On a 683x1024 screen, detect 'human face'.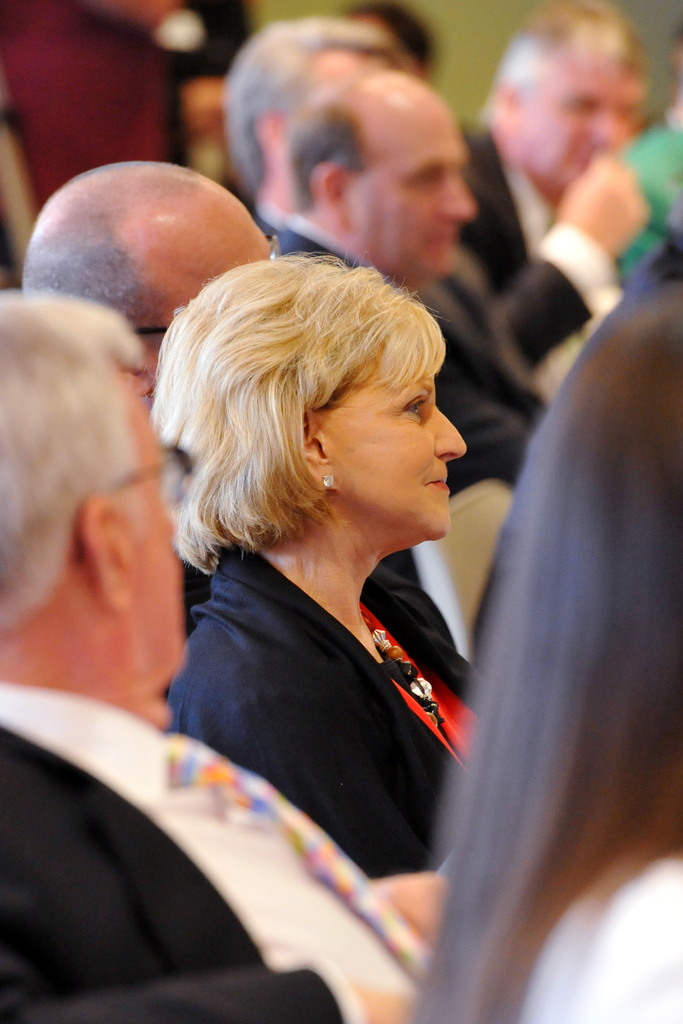
locate(124, 360, 181, 673).
